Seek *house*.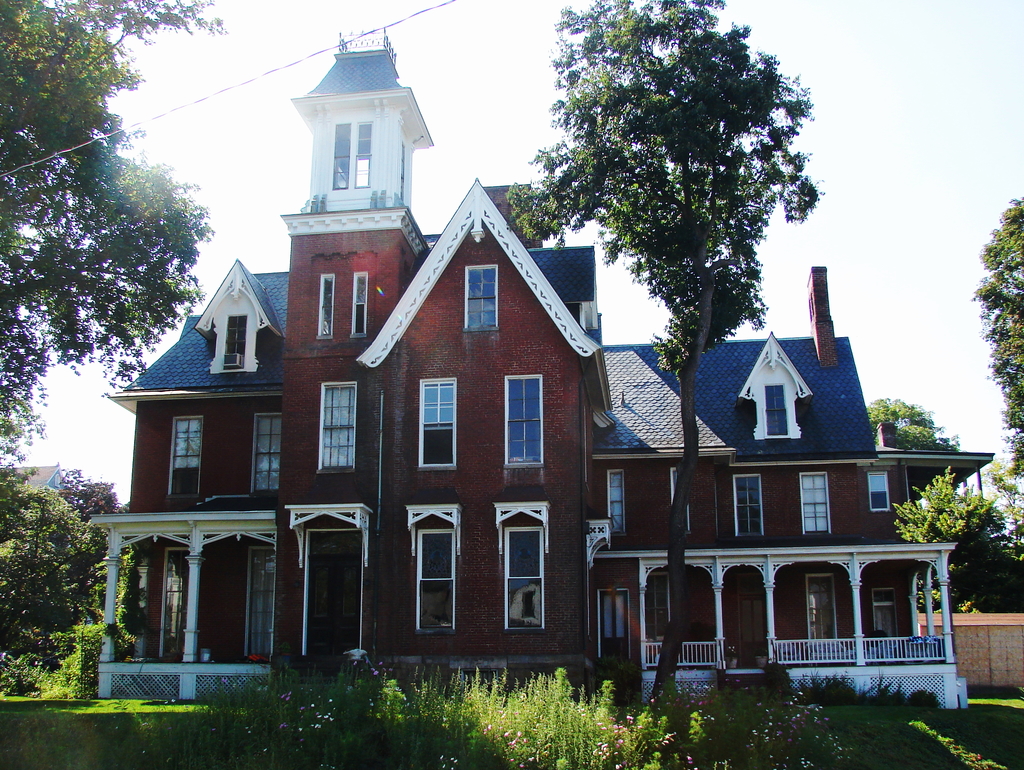
(117,37,994,706).
